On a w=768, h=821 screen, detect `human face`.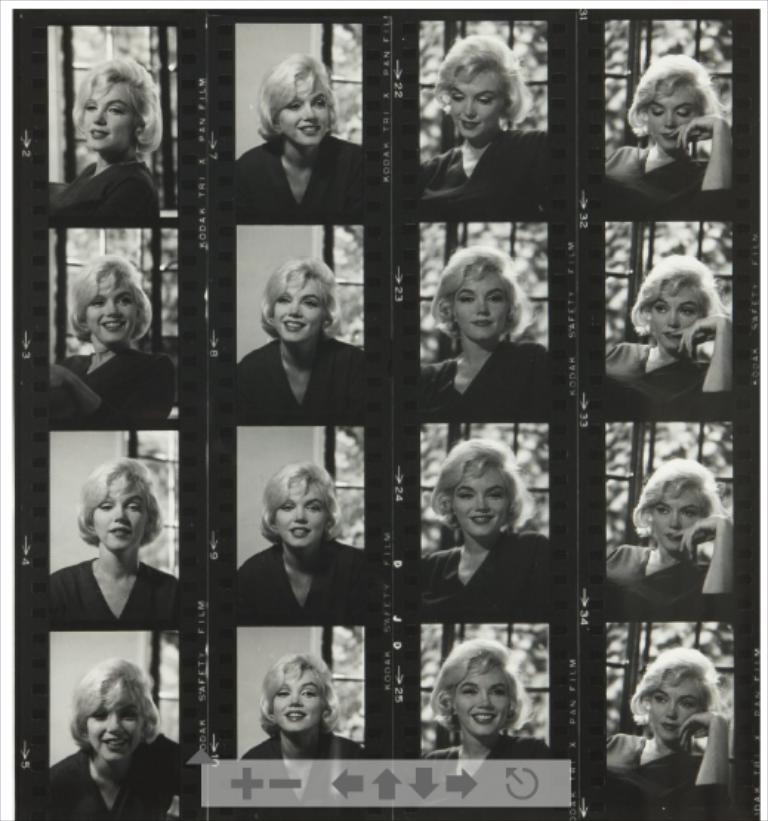
<box>451,266,509,340</box>.
